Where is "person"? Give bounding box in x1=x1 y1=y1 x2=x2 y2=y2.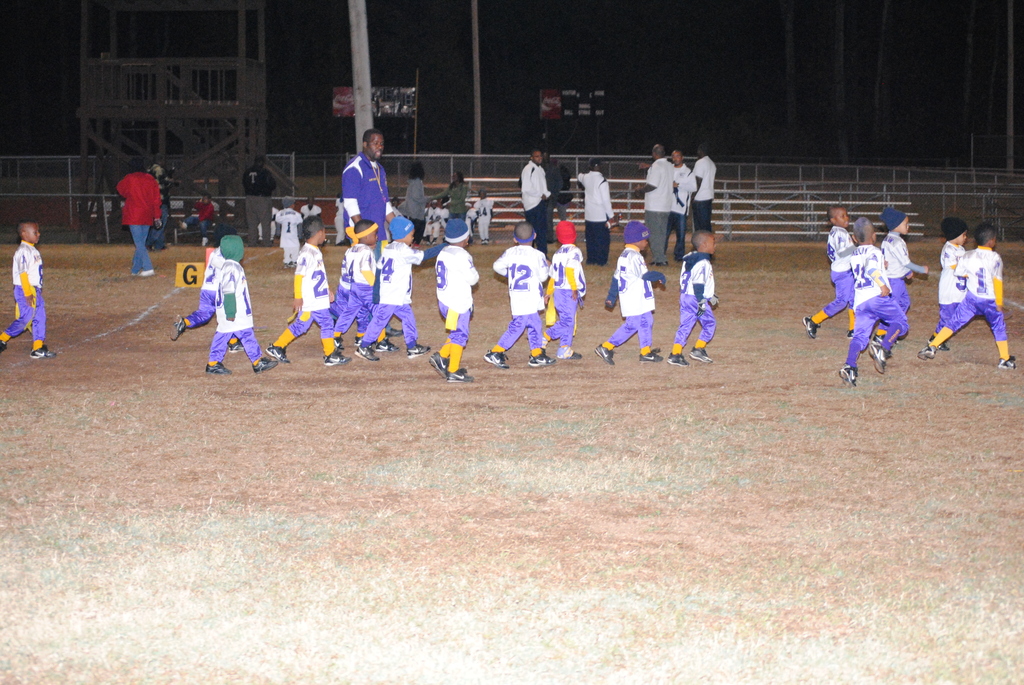
x1=396 y1=161 x2=433 y2=243.
